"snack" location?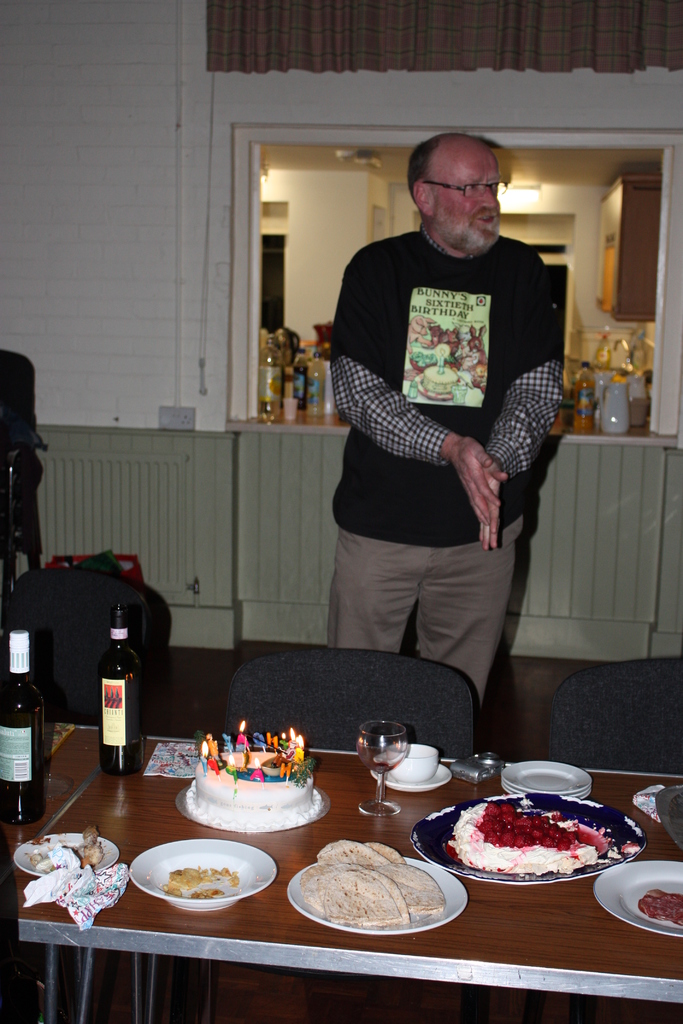
183, 748, 316, 834
